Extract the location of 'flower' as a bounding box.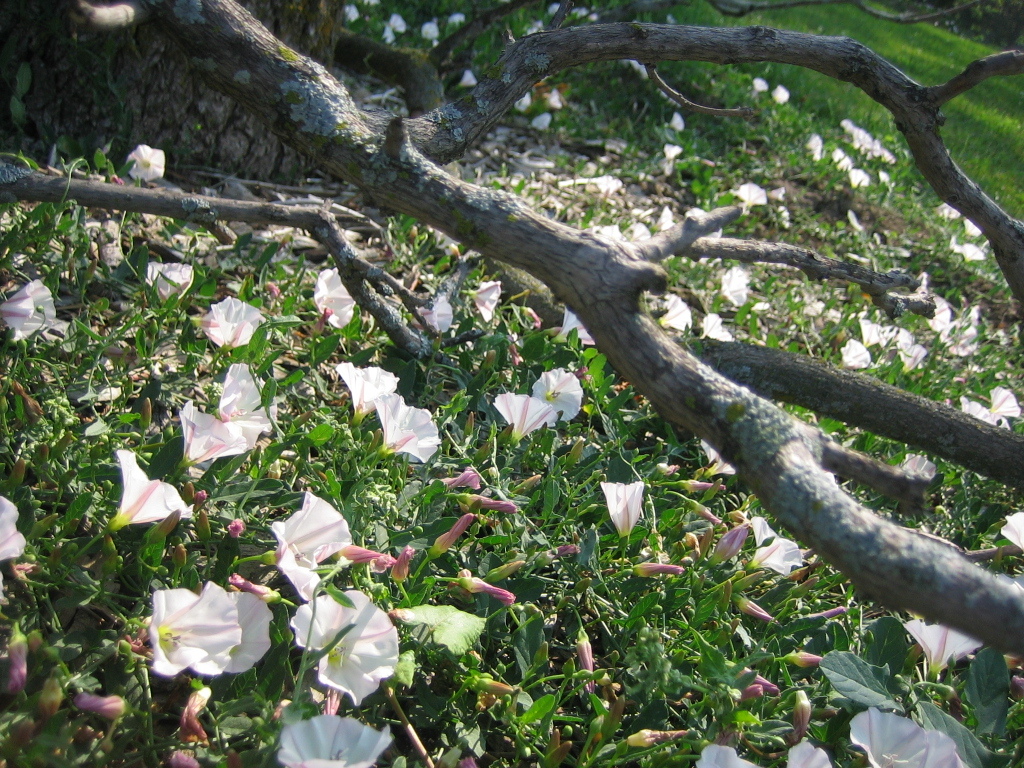
(0, 493, 29, 561).
